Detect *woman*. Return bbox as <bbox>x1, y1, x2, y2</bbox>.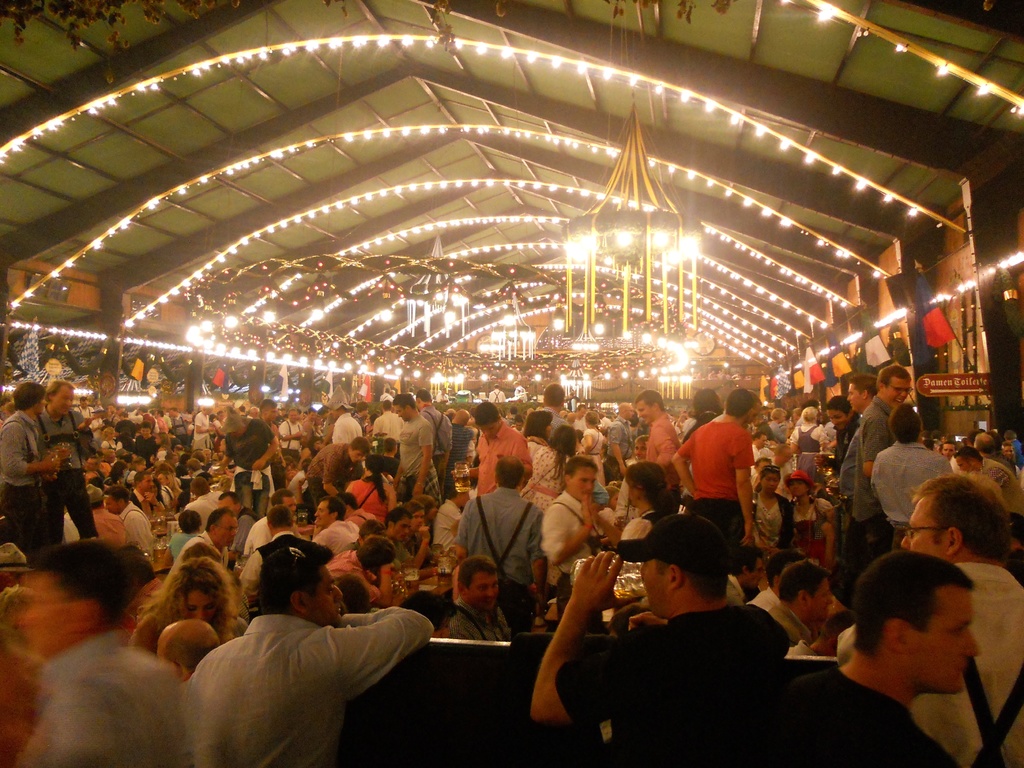
<bbox>521, 428, 584, 526</bbox>.
